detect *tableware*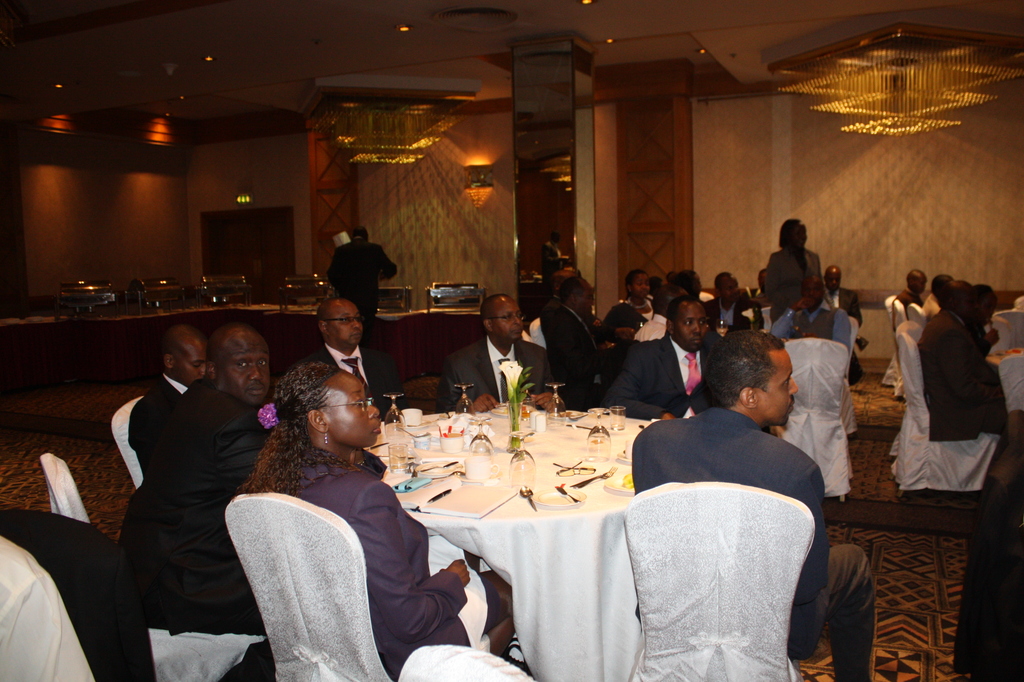
(467,413,492,463)
